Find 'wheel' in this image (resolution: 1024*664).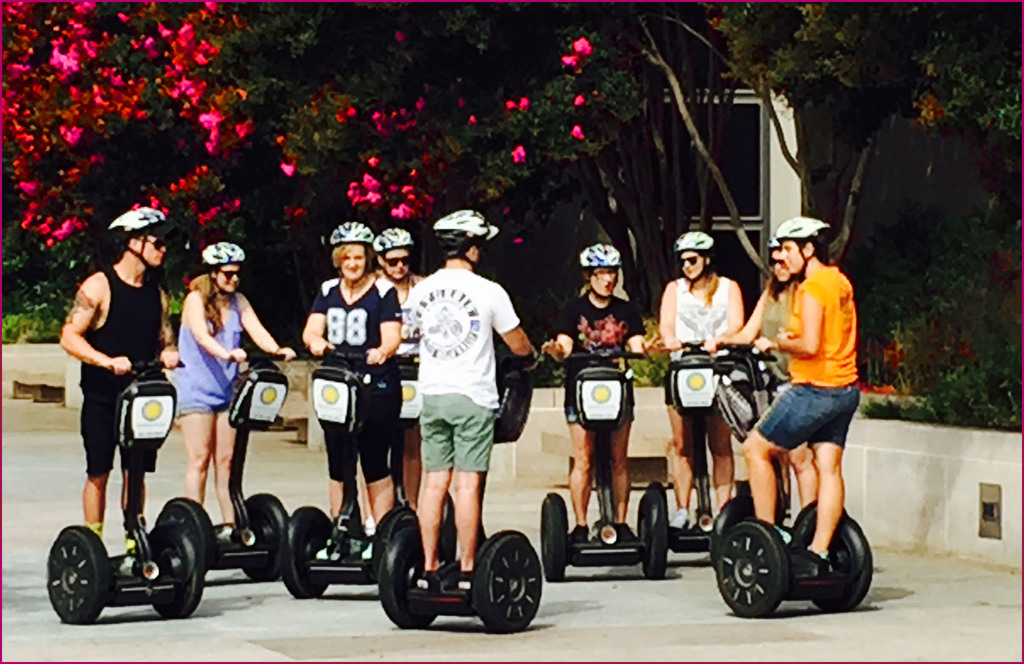
465:524:542:635.
